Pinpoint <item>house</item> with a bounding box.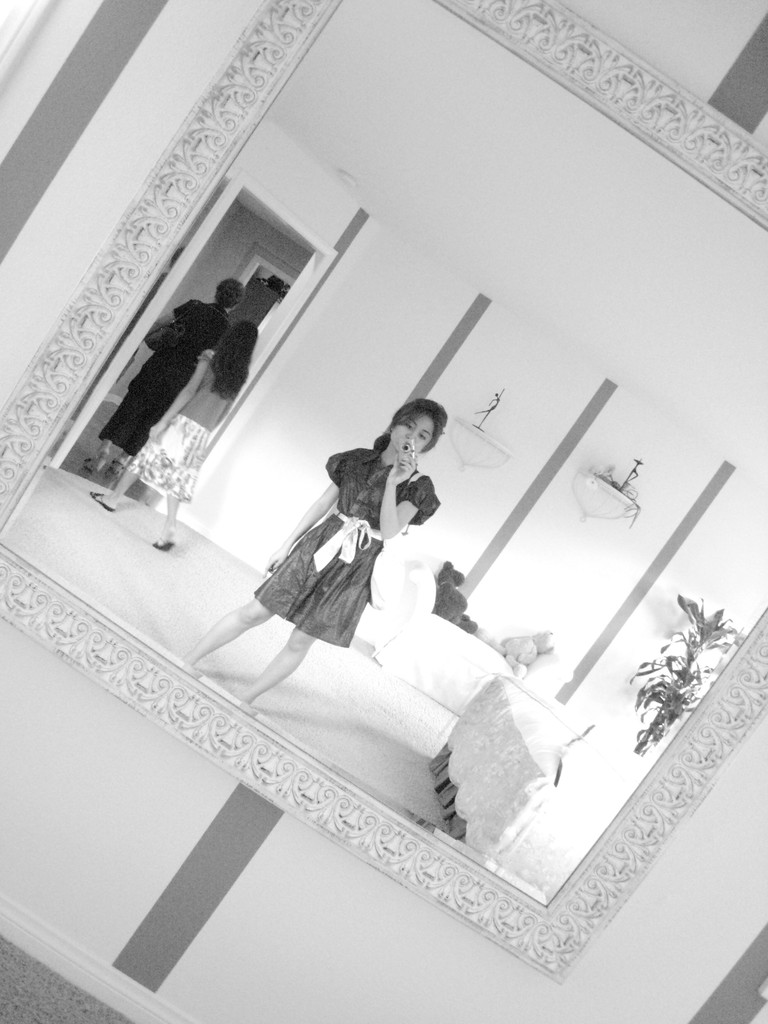
[0, 0, 767, 1023].
